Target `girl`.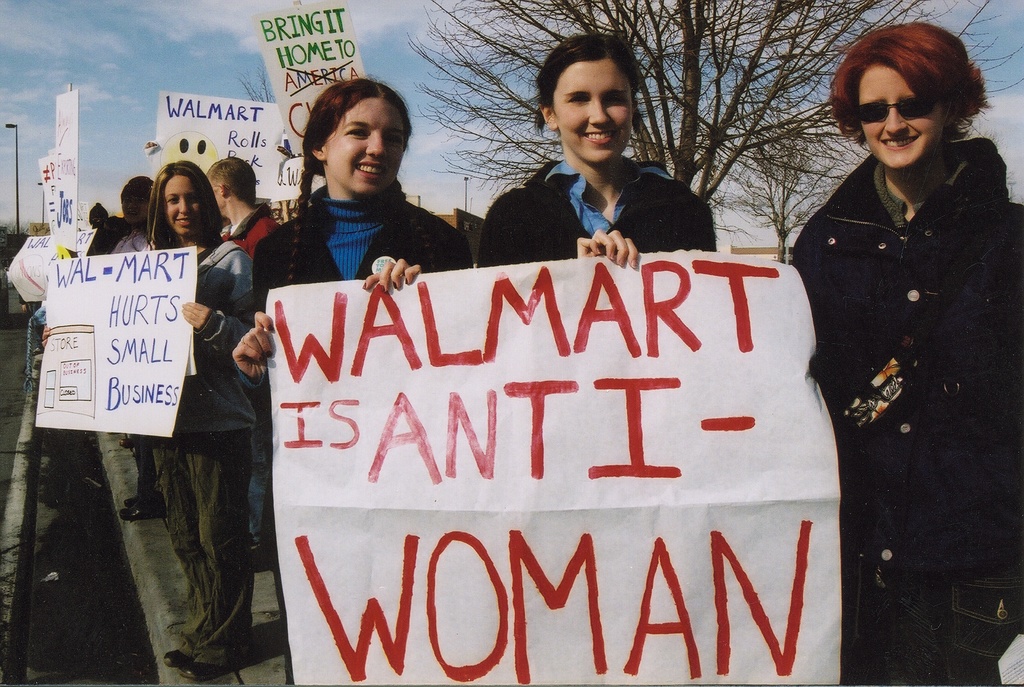
Target region: box=[146, 160, 267, 681].
